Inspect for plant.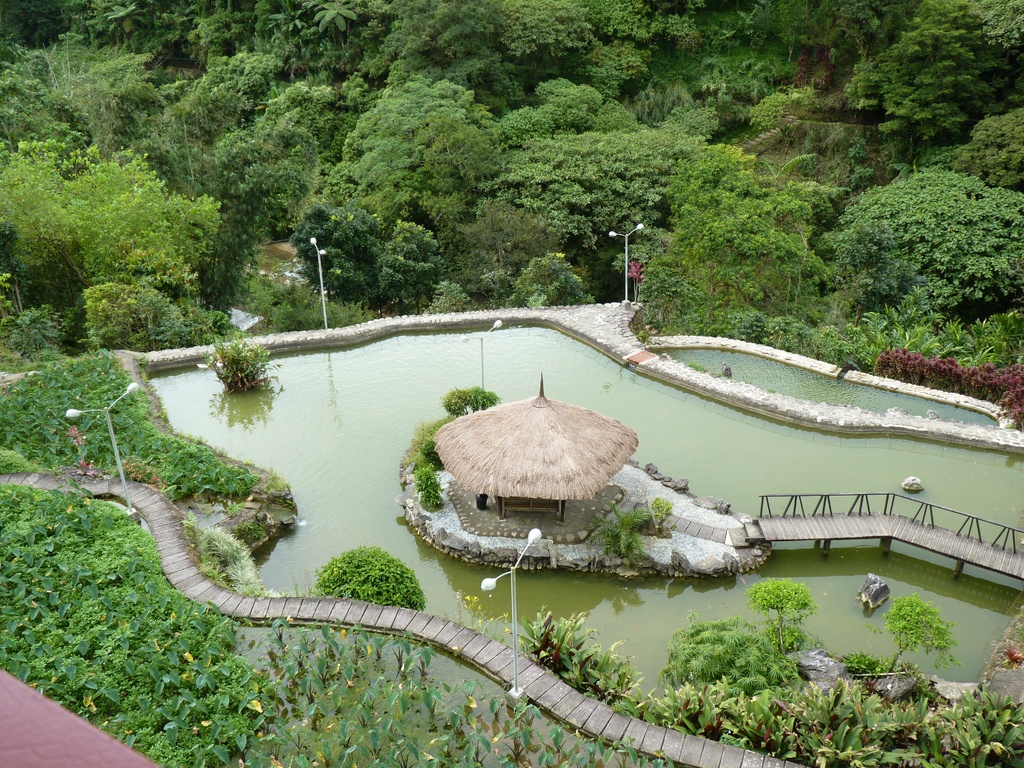
Inspection: select_region(657, 607, 796, 701).
